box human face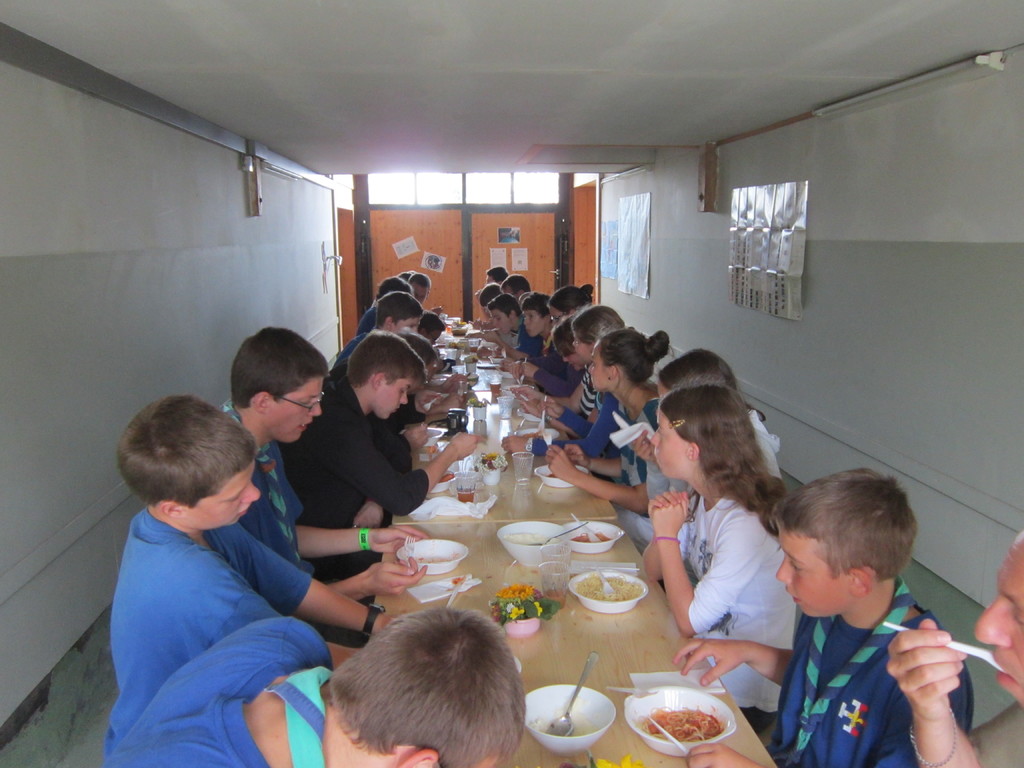
(524,309,545,334)
